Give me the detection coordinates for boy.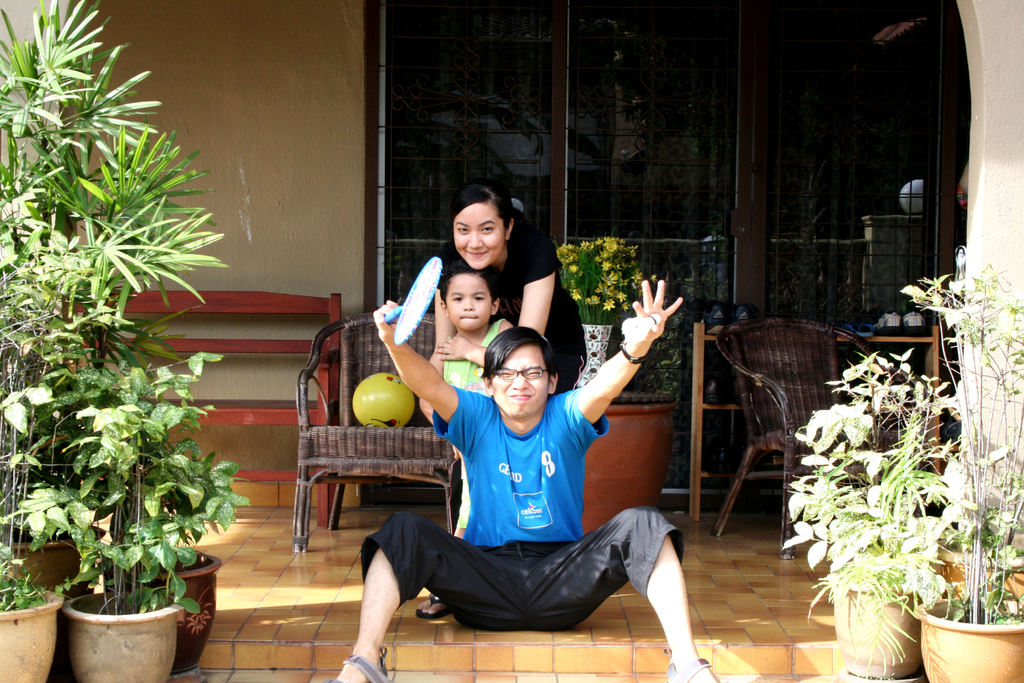
box(342, 314, 681, 656).
